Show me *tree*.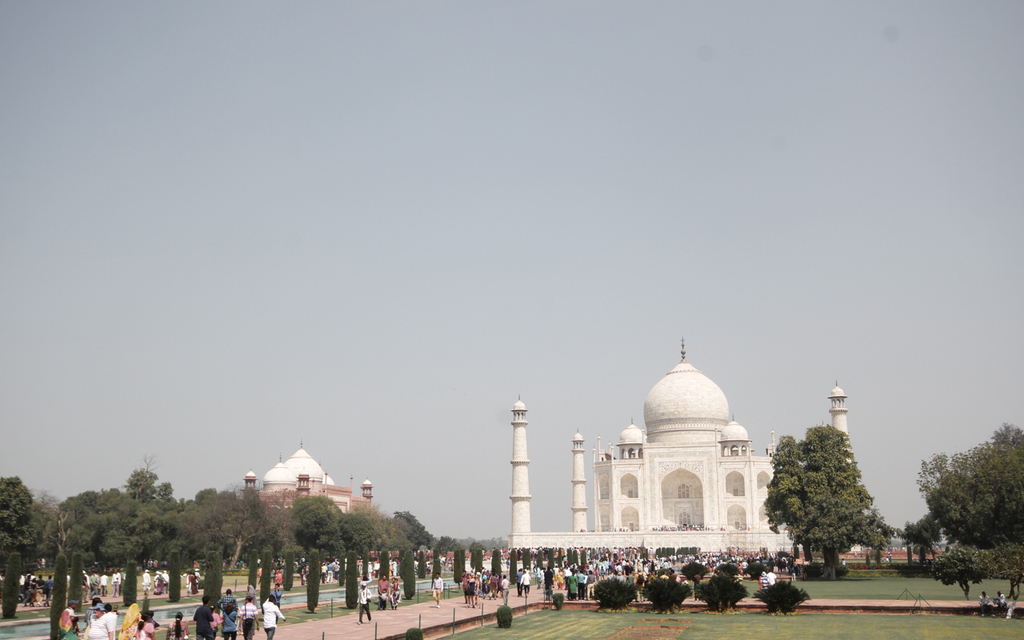
*tree* is here: (x1=917, y1=426, x2=1023, y2=549).
